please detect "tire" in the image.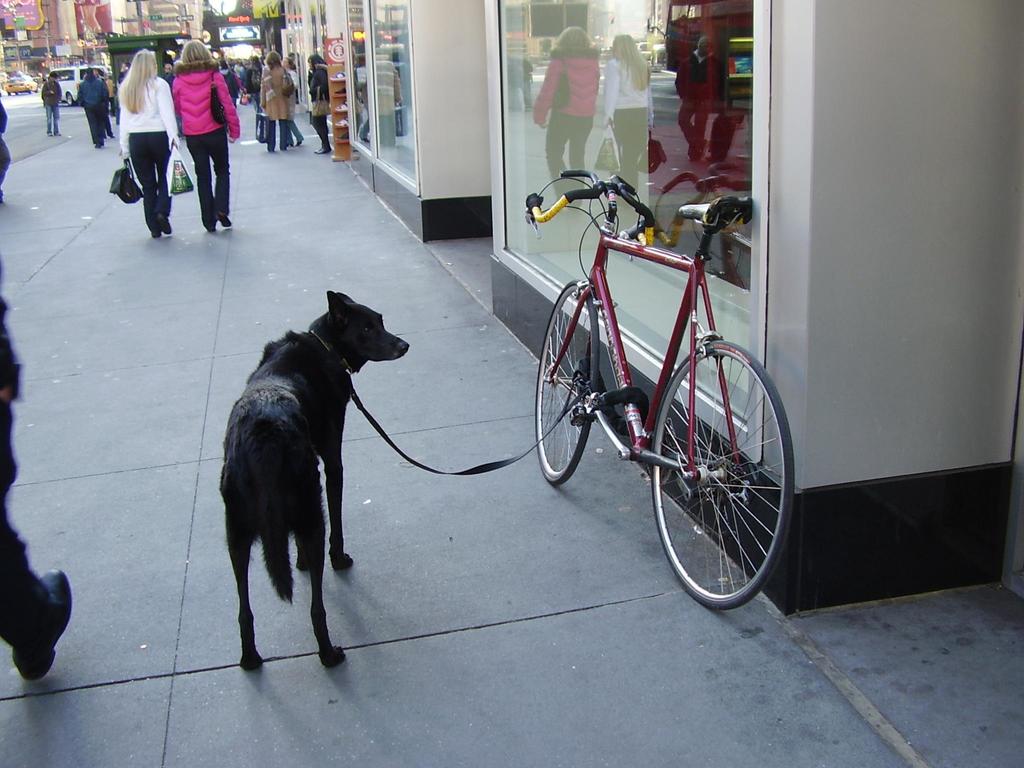
{"x1": 64, "y1": 93, "x2": 71, "y2": 109}.
